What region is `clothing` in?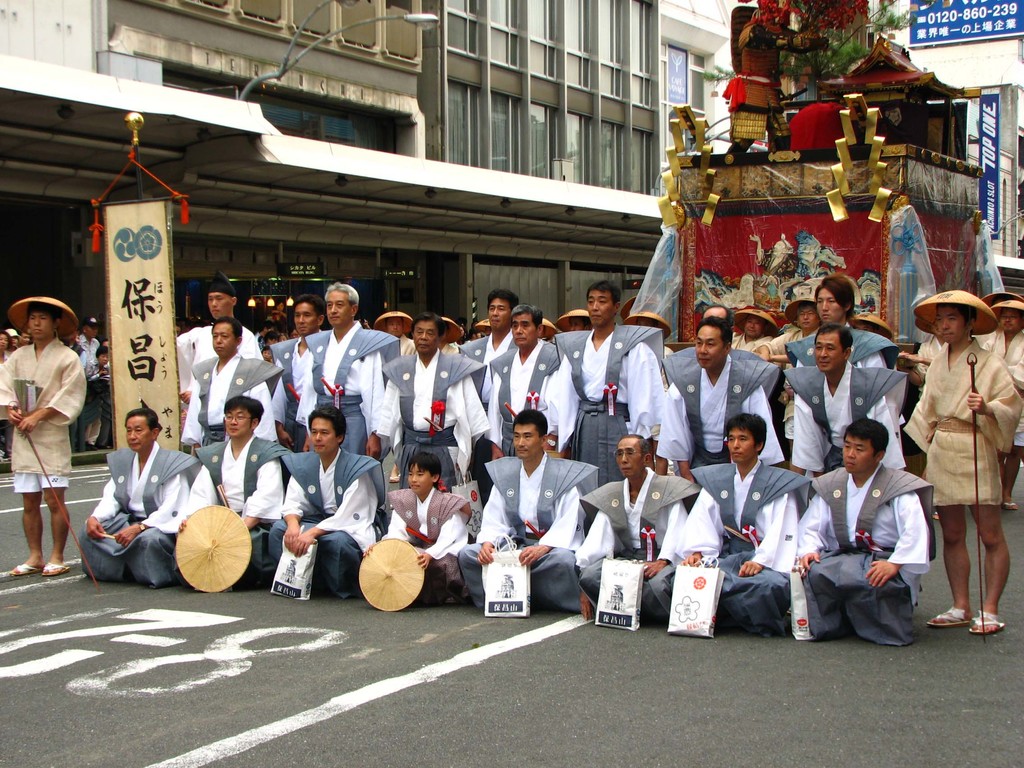
left=78, top=336, right=106, bottom=445.
